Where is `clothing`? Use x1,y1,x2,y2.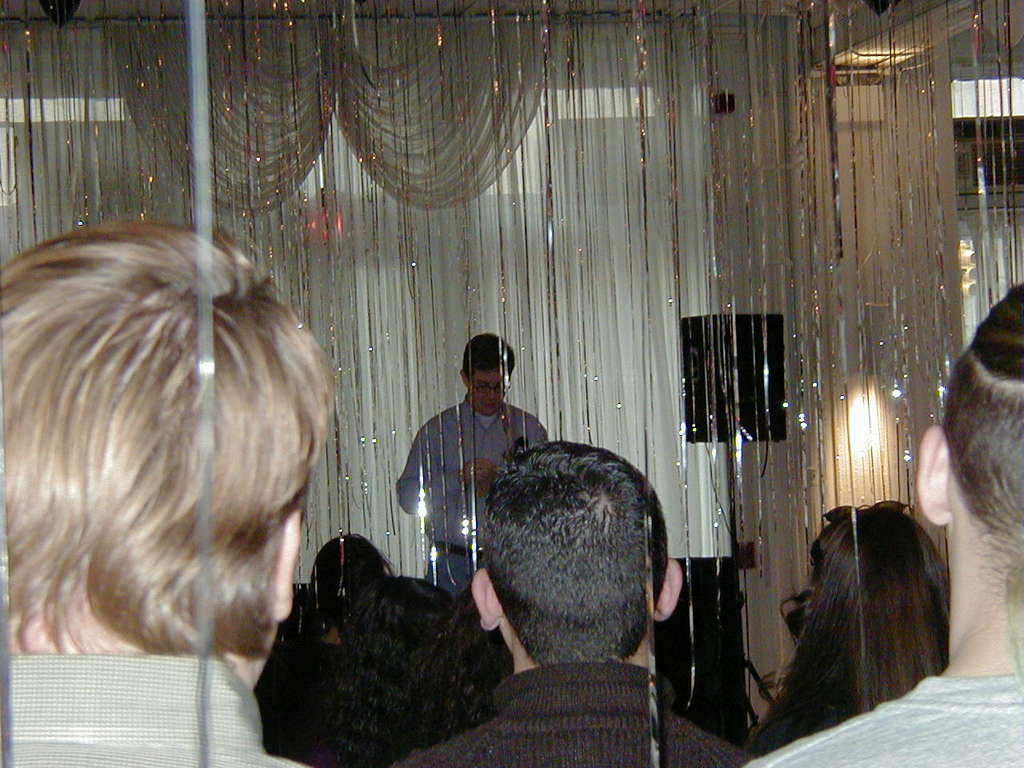
746,670,1023,767.
